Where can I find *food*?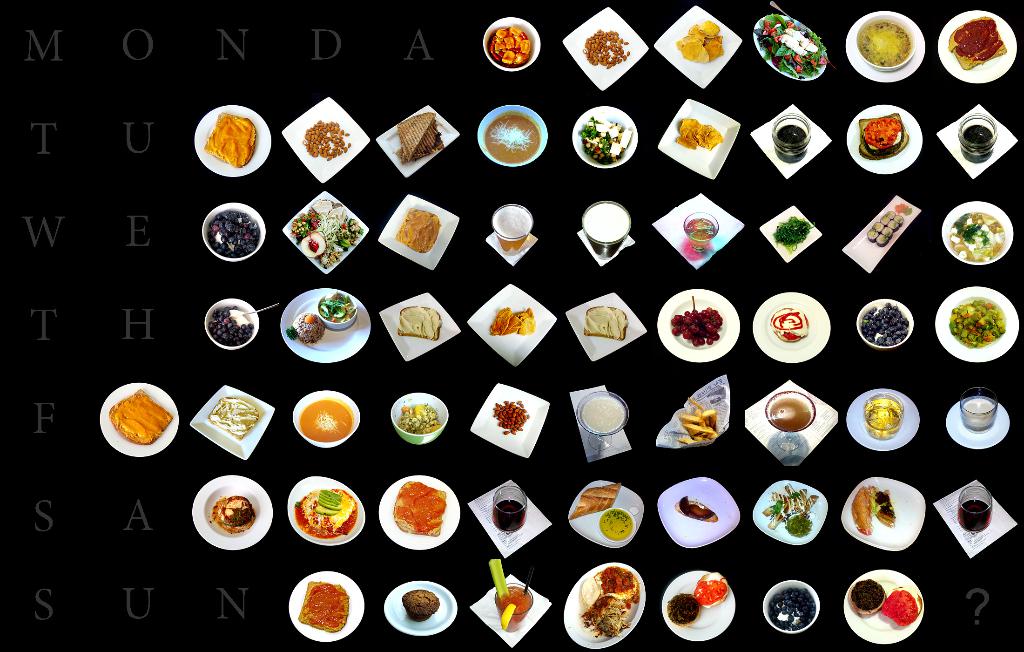
You can find it at x1=400 y1=589 x2=442 y2=623.
